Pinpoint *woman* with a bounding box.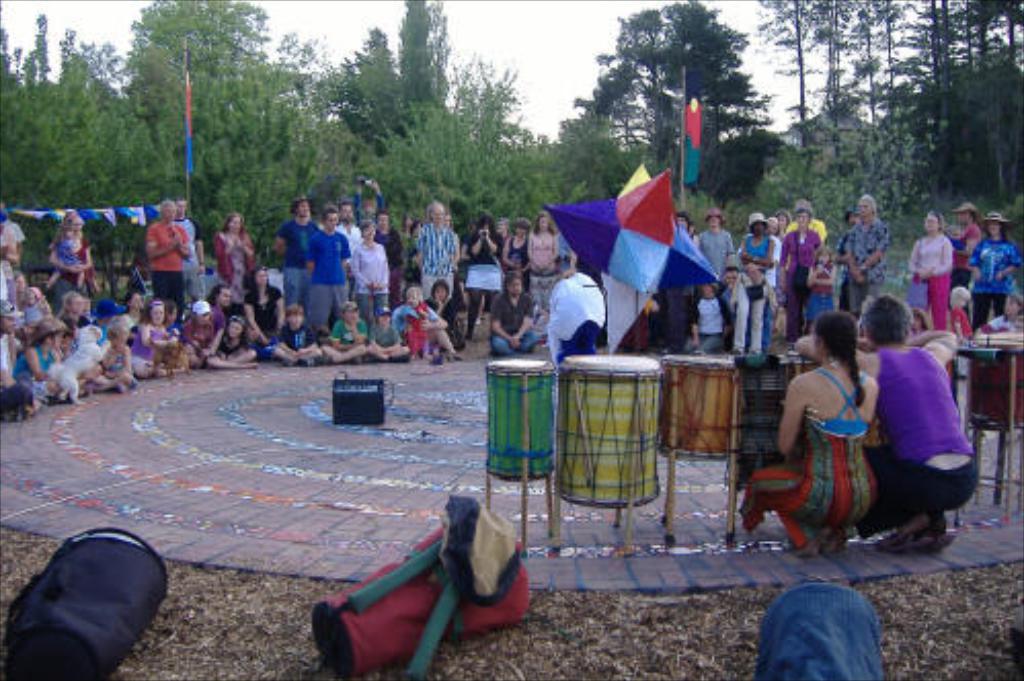
BBox(780, 207, 819, 340).
